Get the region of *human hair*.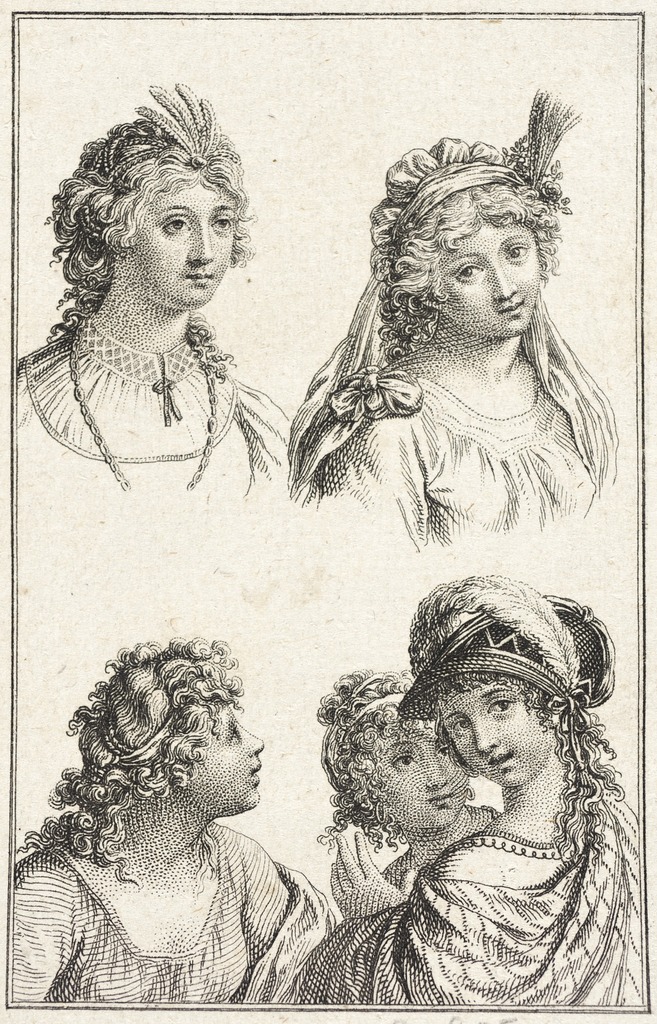
l=377, t=181, r=567, b=379.
